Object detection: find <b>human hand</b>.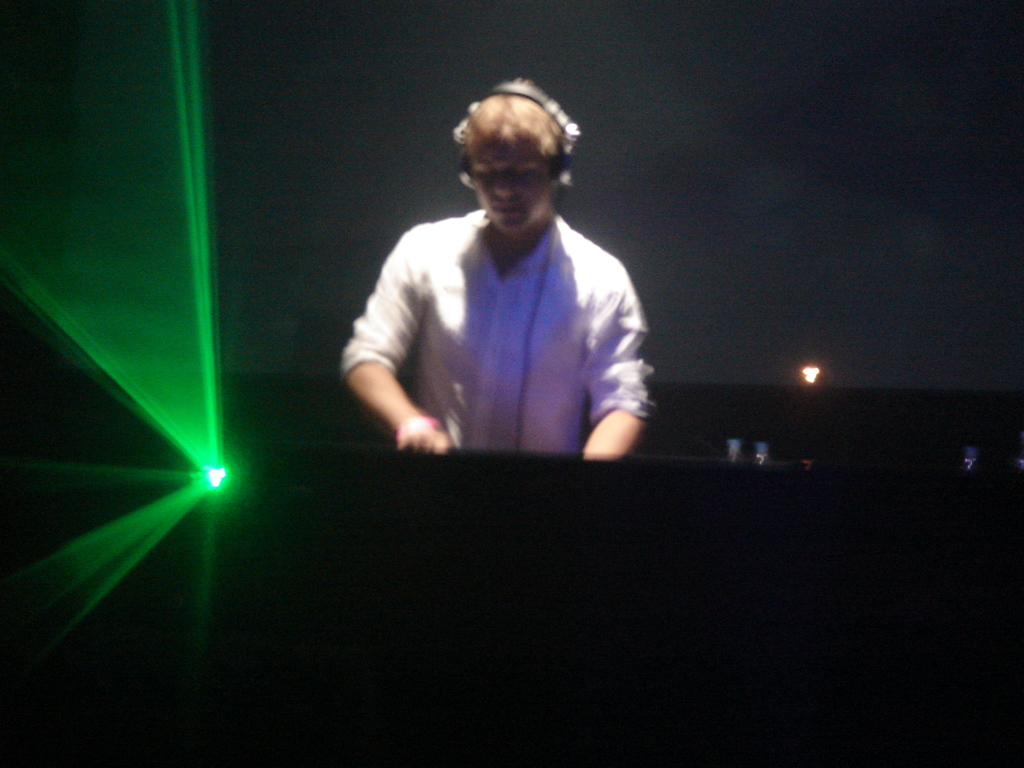
<bbox>391, 417, 458, 454</bbox>.
